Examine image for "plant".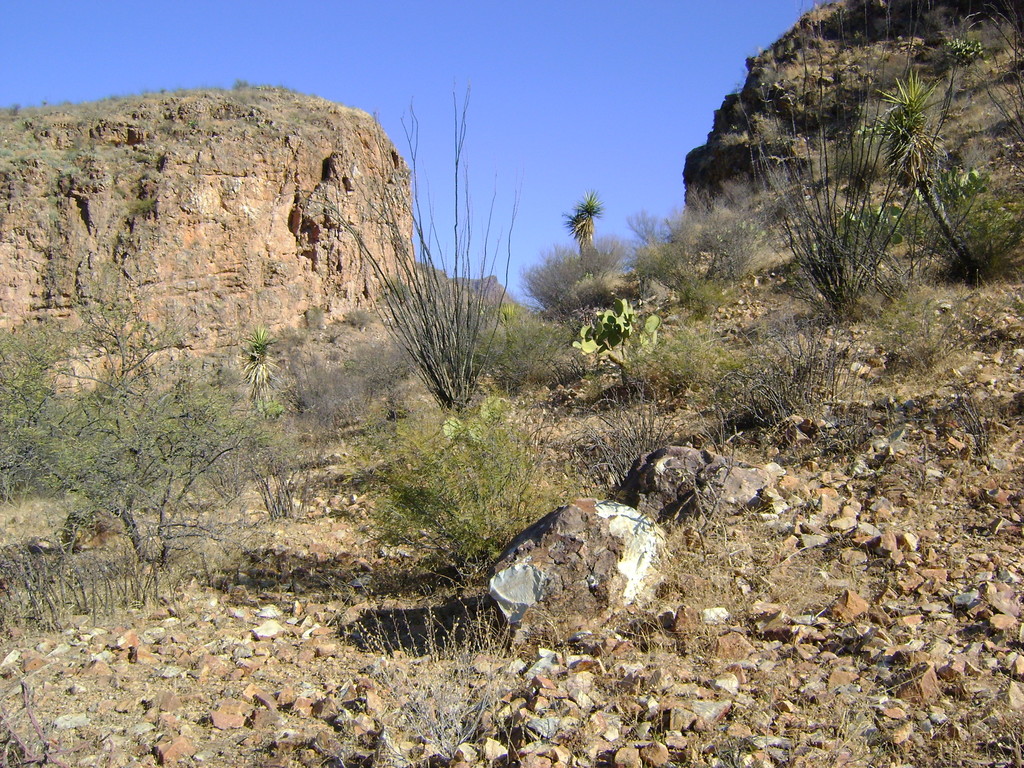
Examination result: 303,69,543,408.
